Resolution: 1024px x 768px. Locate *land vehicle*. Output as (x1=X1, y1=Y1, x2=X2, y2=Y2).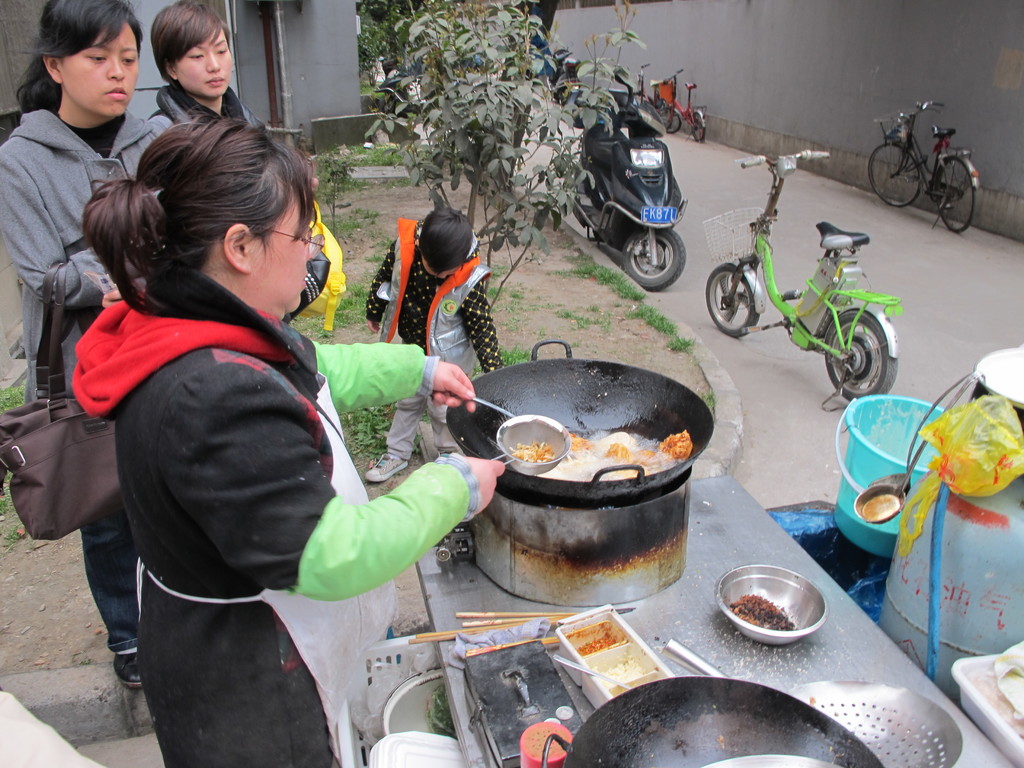
(x1=648, y1=67, x2=710, y2=145).
